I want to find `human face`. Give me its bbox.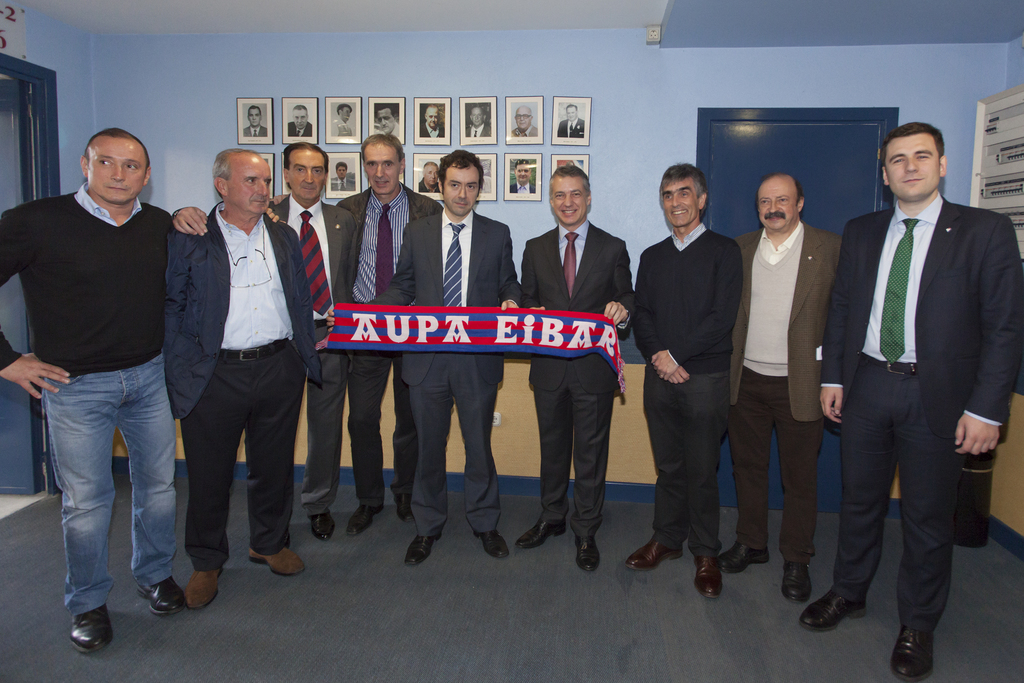
(660, 179, 700, 226).
